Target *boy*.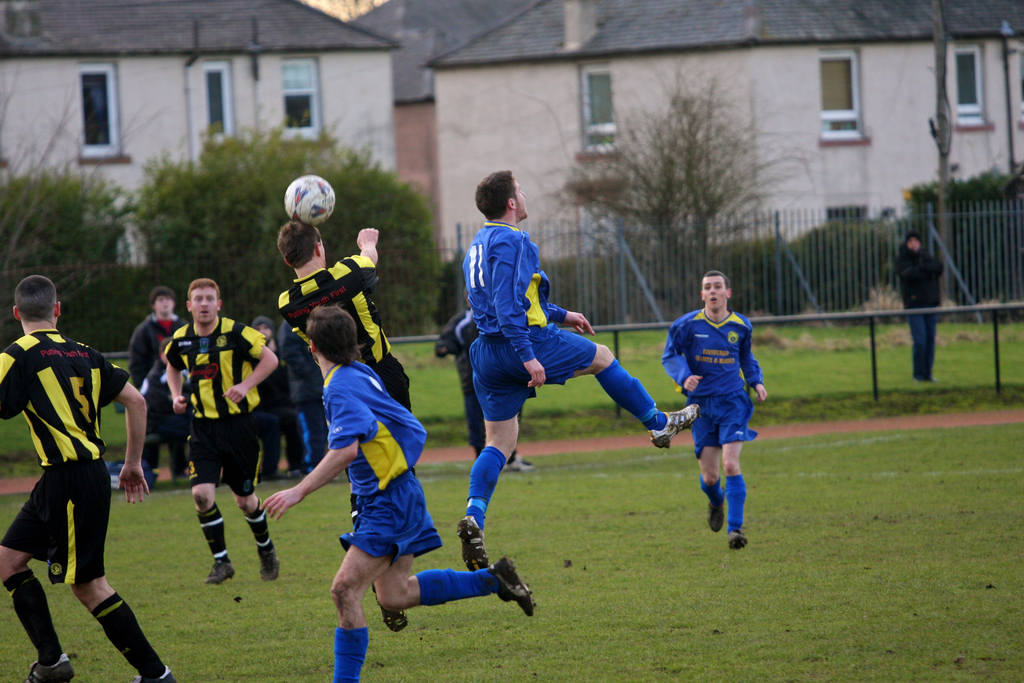
Target region: 1:277:147:682.
